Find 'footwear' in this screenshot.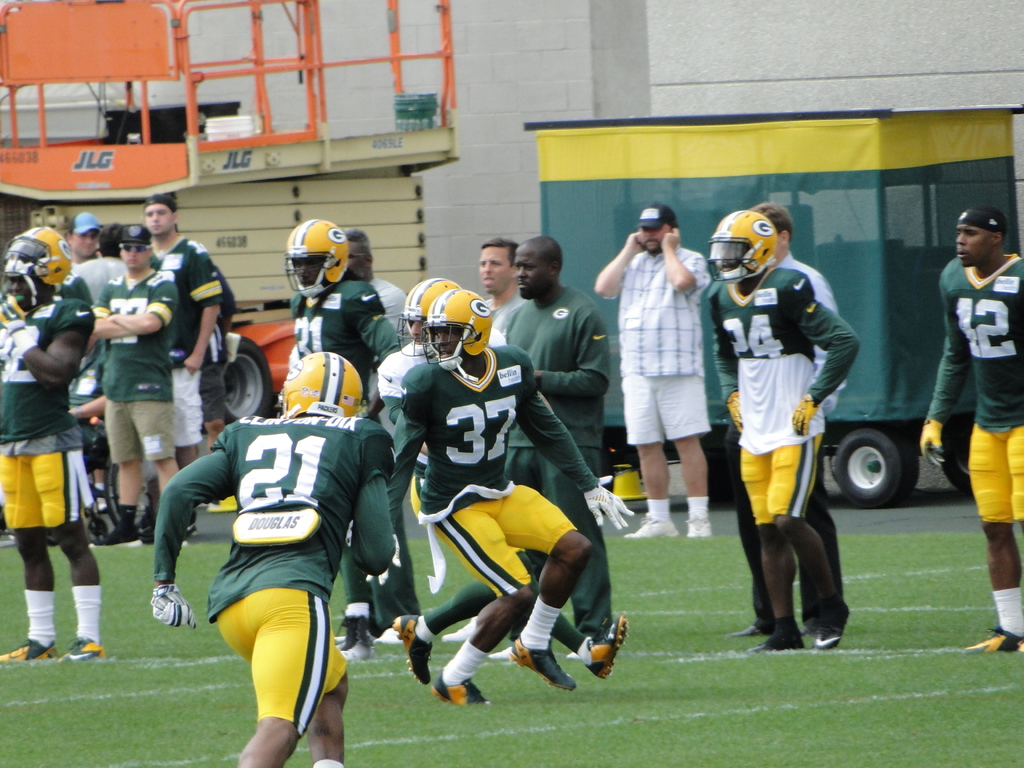
The bounding box for 'footwear' is [392, 609, 433, 691].
